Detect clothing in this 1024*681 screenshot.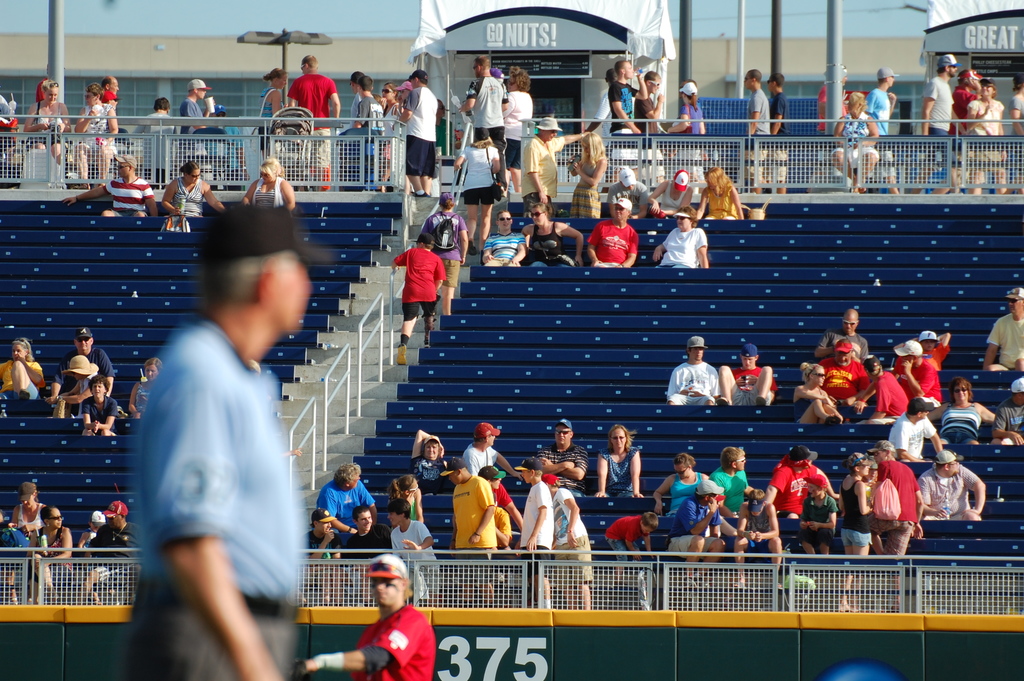
Detection: (left=660, top=181, right=691, bottom=212).
